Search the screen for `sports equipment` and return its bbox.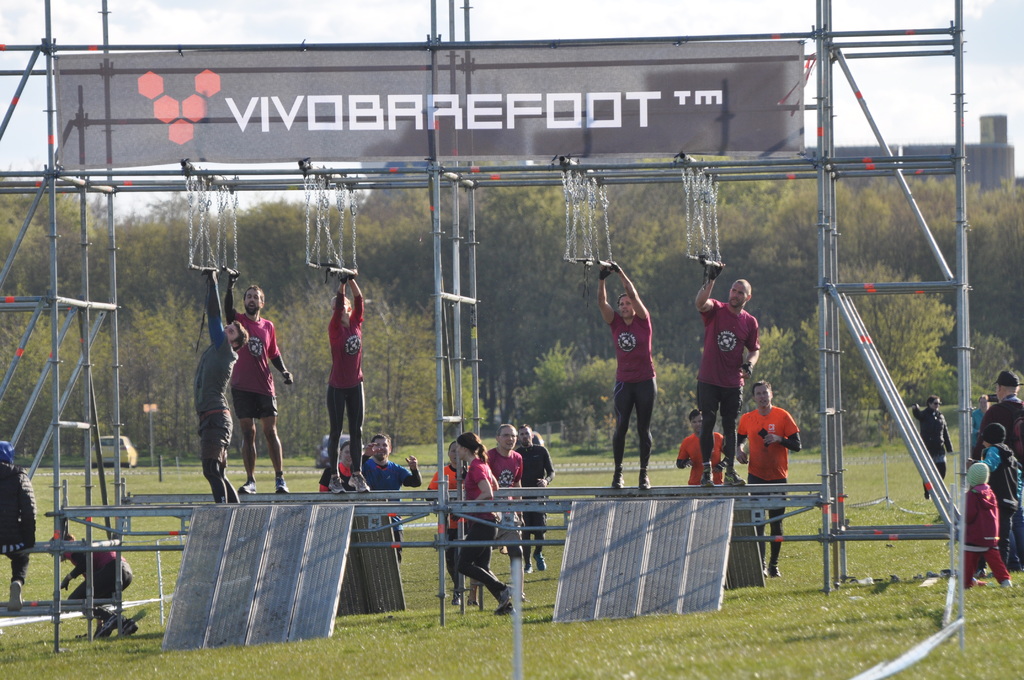
Found: l=698, t=467, r=714, b=492.
